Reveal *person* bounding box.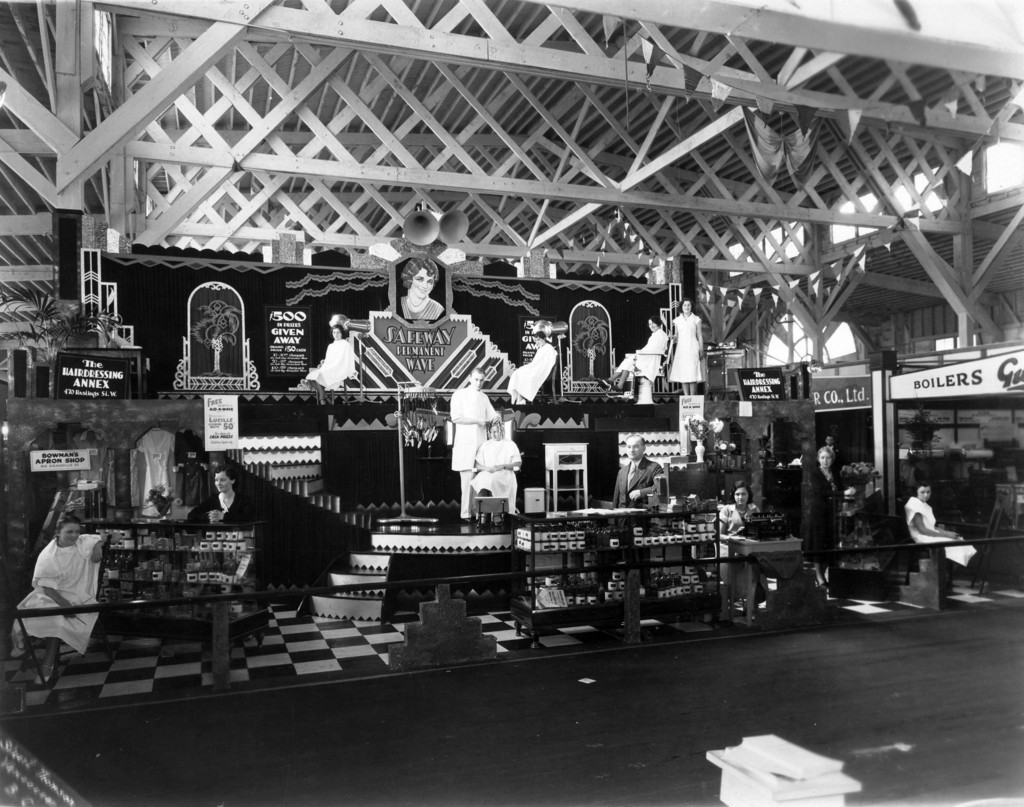
Revealed: (left=671, top=291, right=701, bottom=397).
